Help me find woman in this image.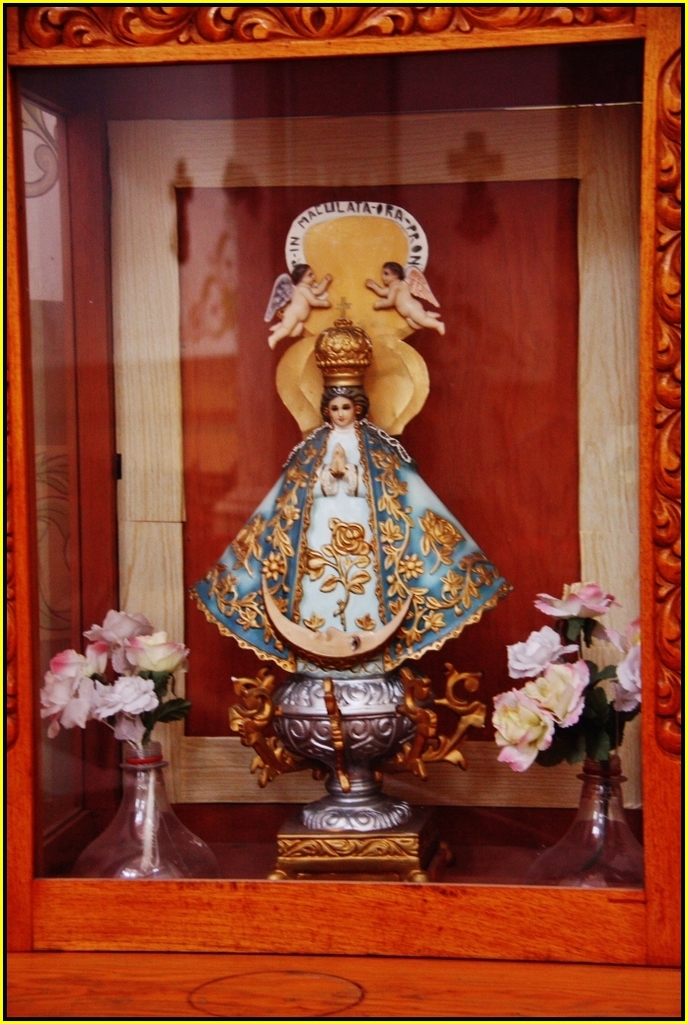
Found it: bbox(219, 213, 498, 700).
